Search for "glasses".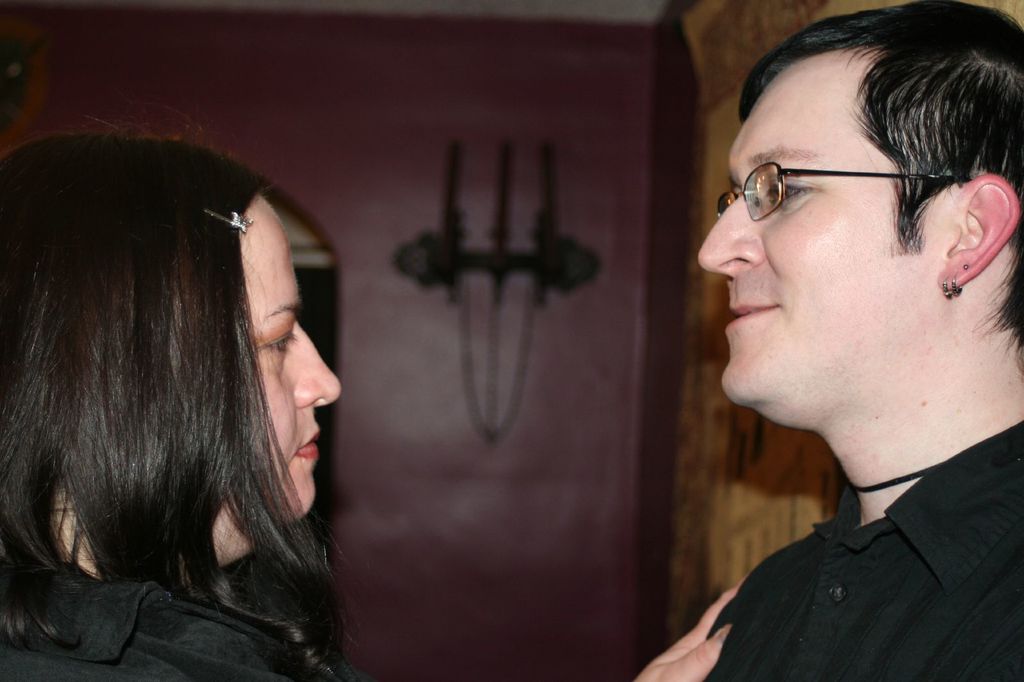
Found at {"x1": 724, "y1": 139, "x2": 946, "y2": 227}.
